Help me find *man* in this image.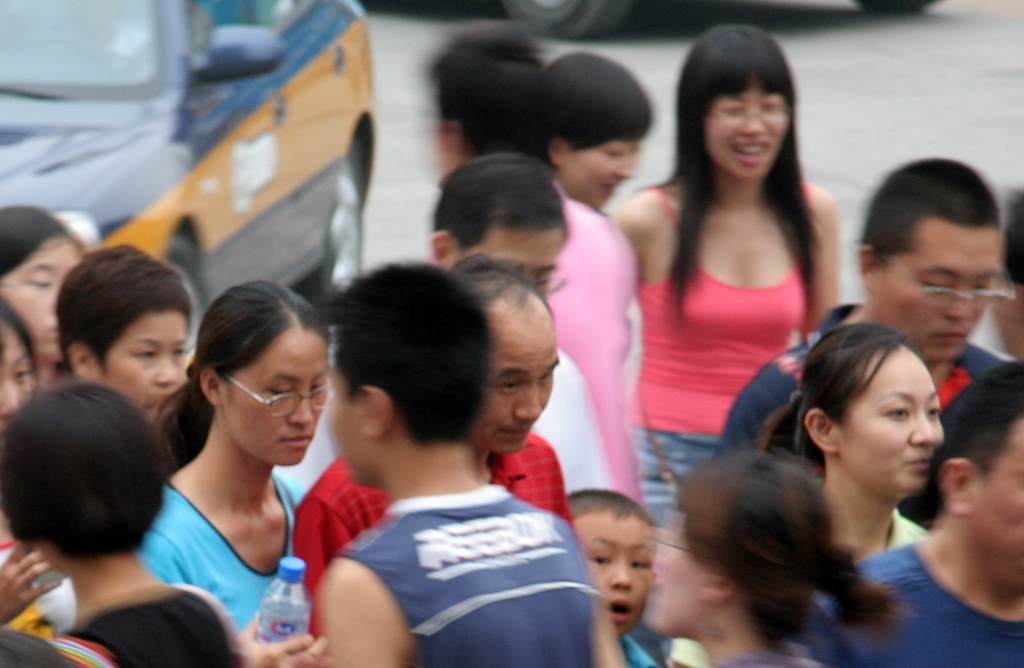
Found it: BBox(426, 154, 612, 497).
